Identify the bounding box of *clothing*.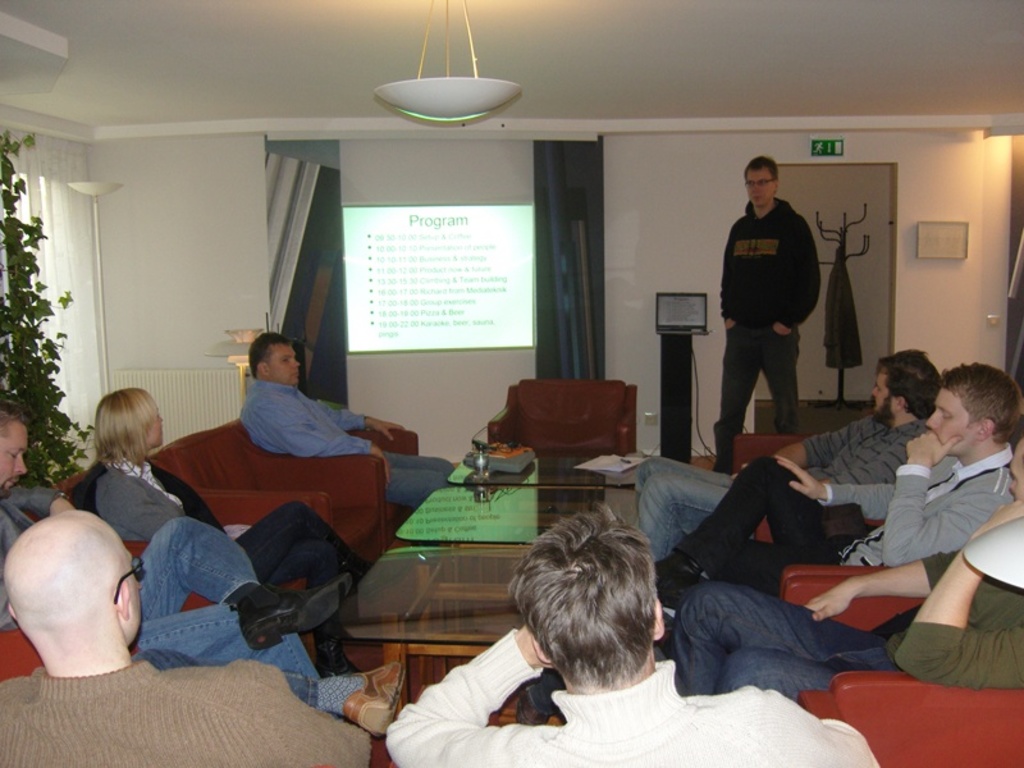
crop(714, 159, 832, 449).
